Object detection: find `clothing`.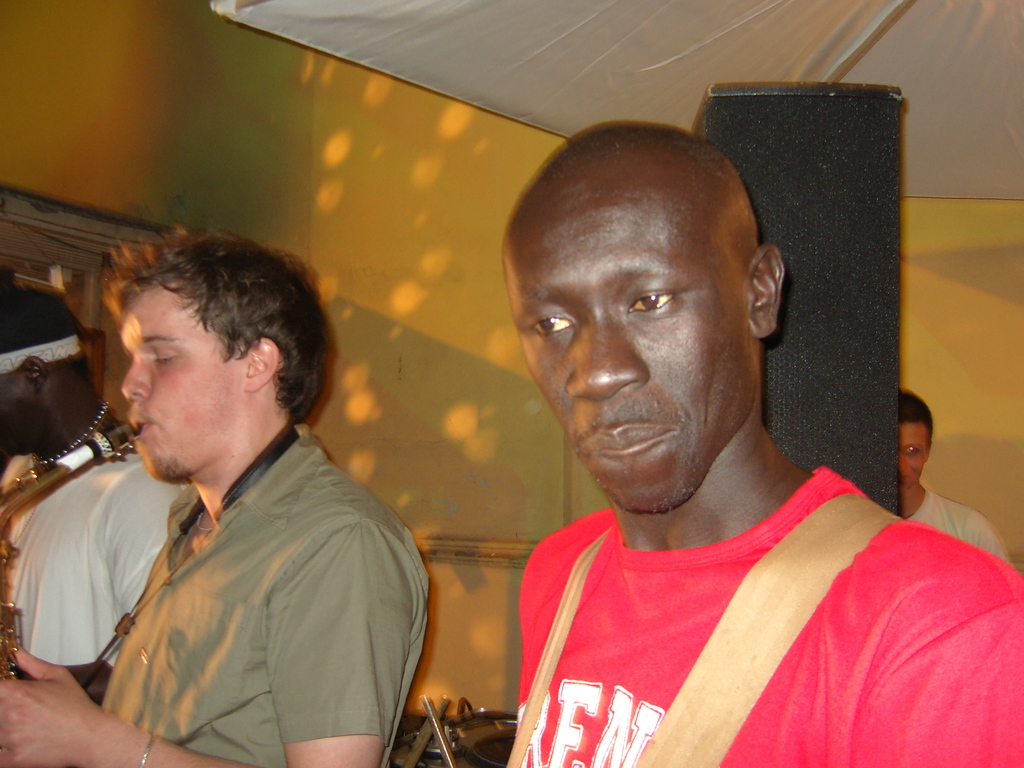
(101, 424, 431, 767).
